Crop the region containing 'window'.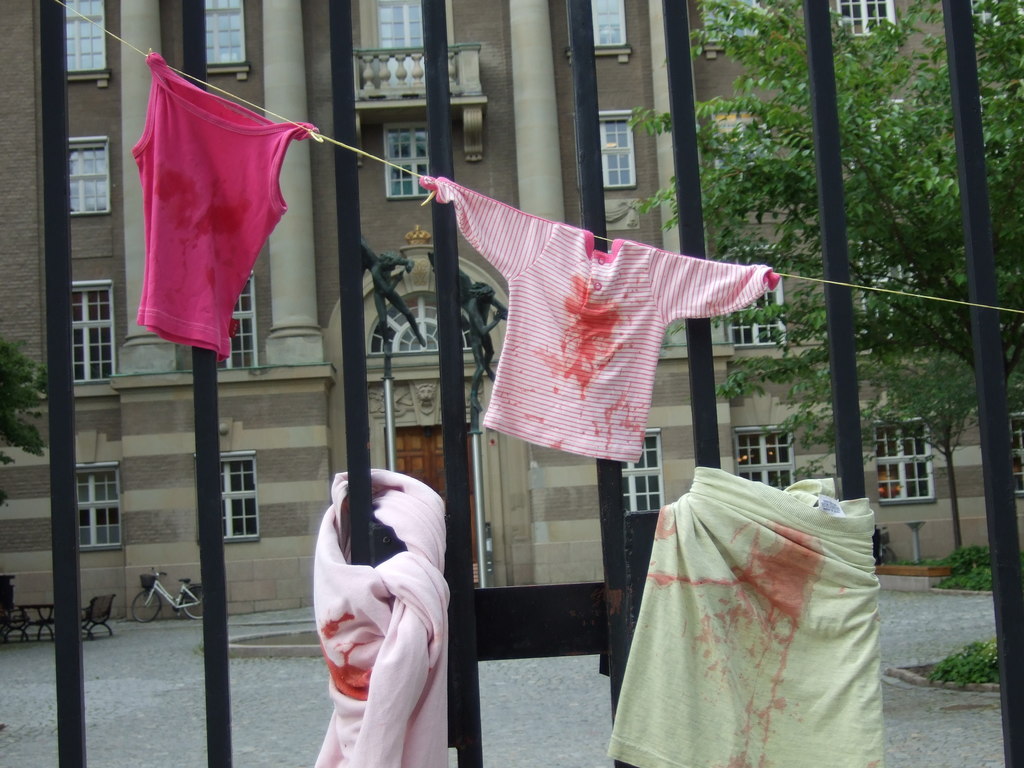
Crop region: region(840, 0, 895, 41).
